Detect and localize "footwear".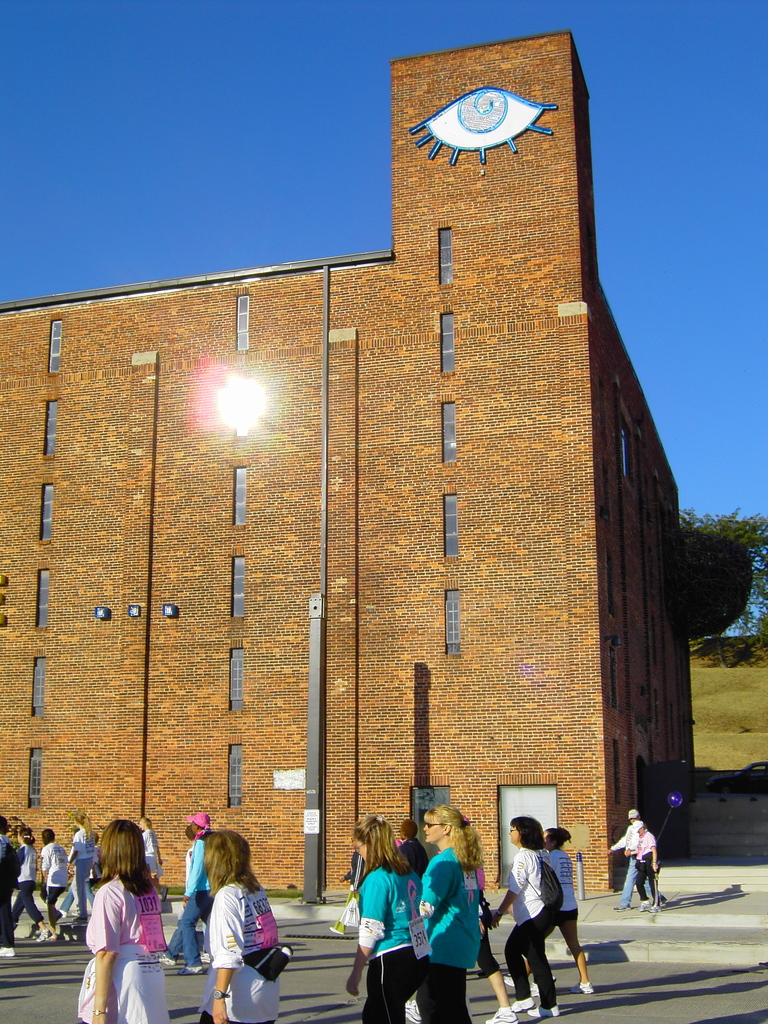
Localized at (x1=181, y1=963, x2=205, y2=974).
